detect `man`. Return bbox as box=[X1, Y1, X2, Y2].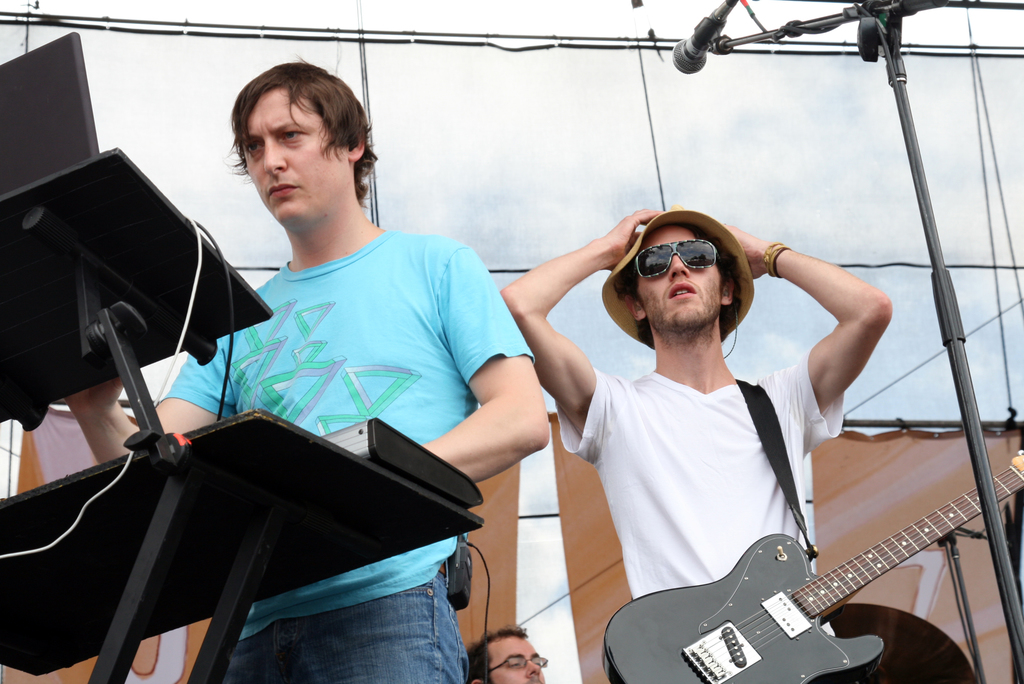
box=[463, 627, 545, 683].
